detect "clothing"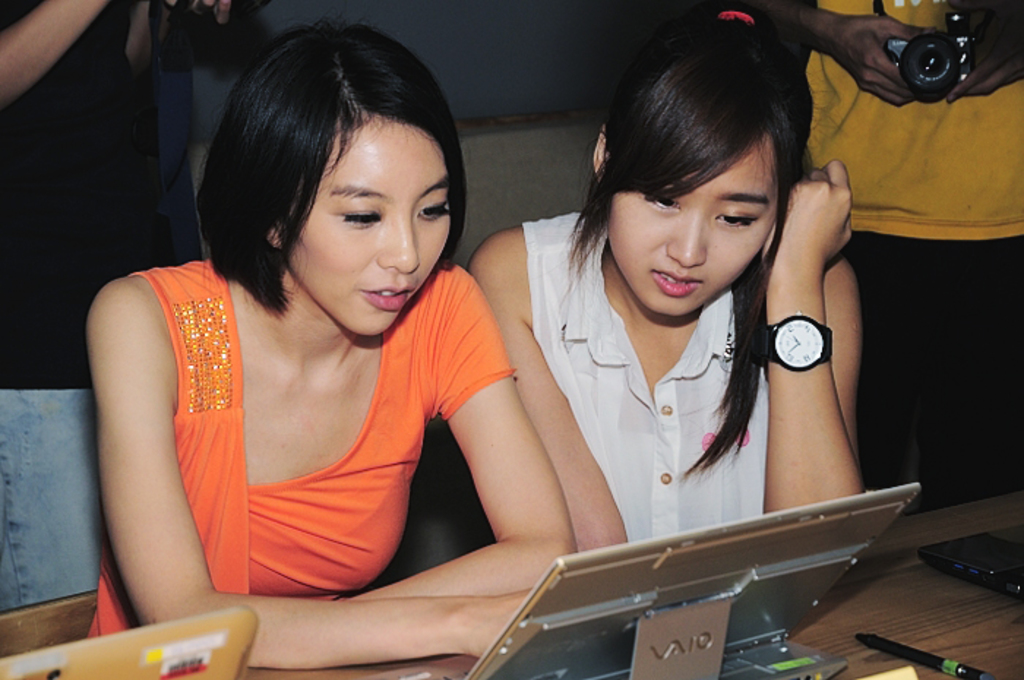
<box>82,262,518,639</box>
